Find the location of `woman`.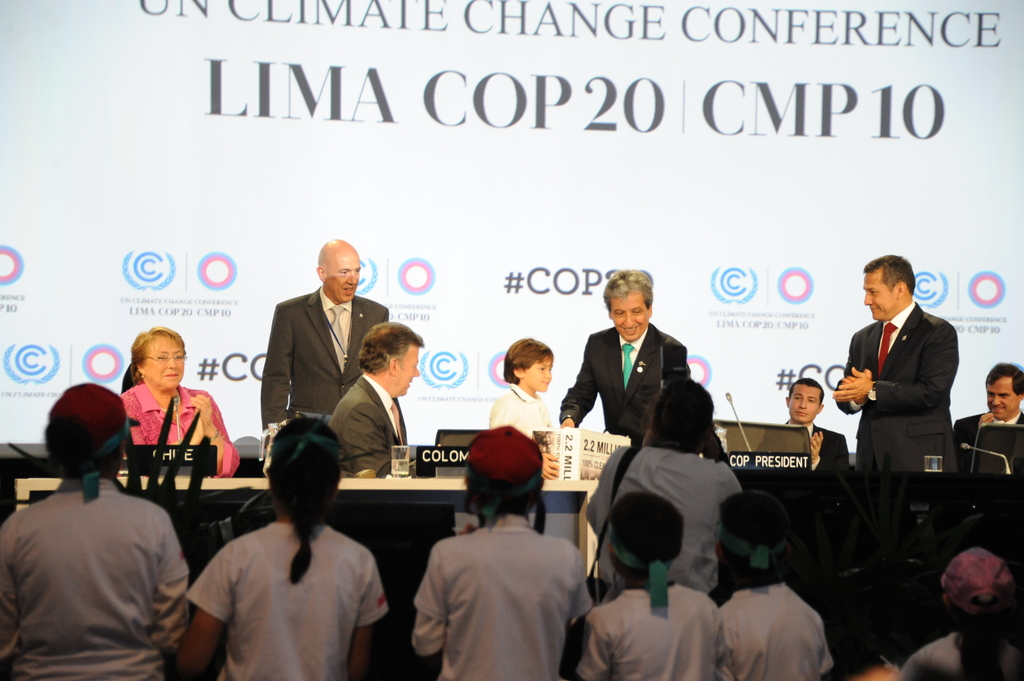
Location: crop(108, 339, 228, 518).
